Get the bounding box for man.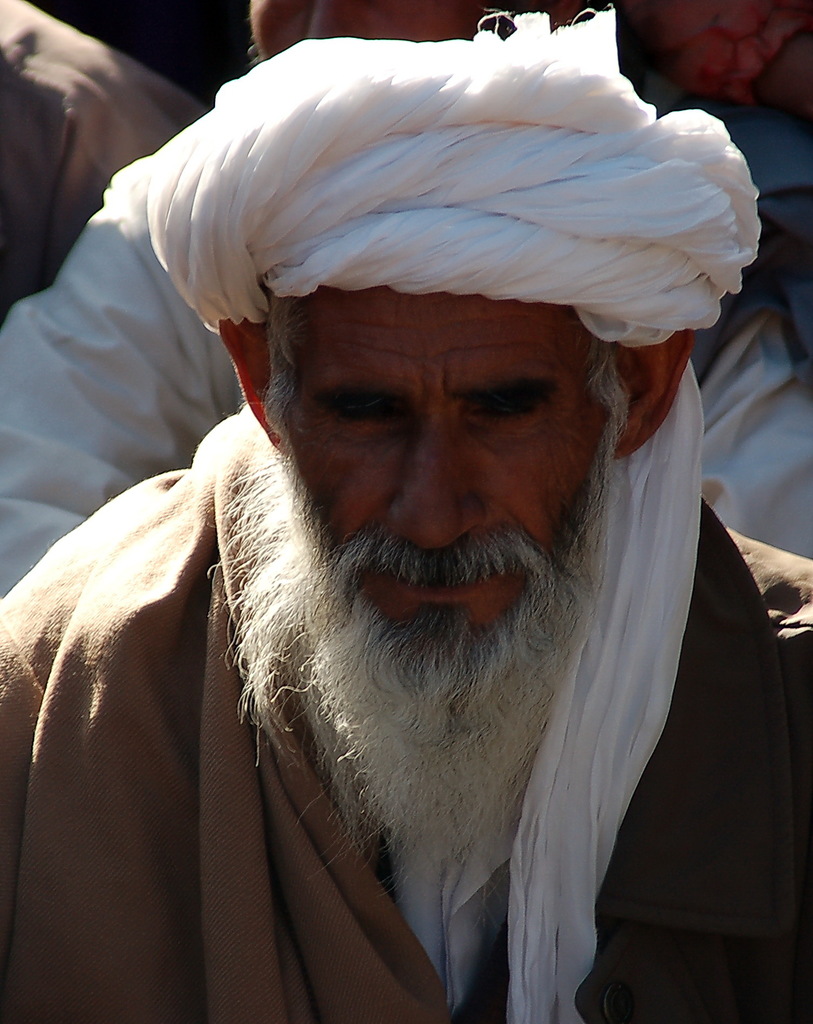
bbox=(8, 12, 789, 1002).
